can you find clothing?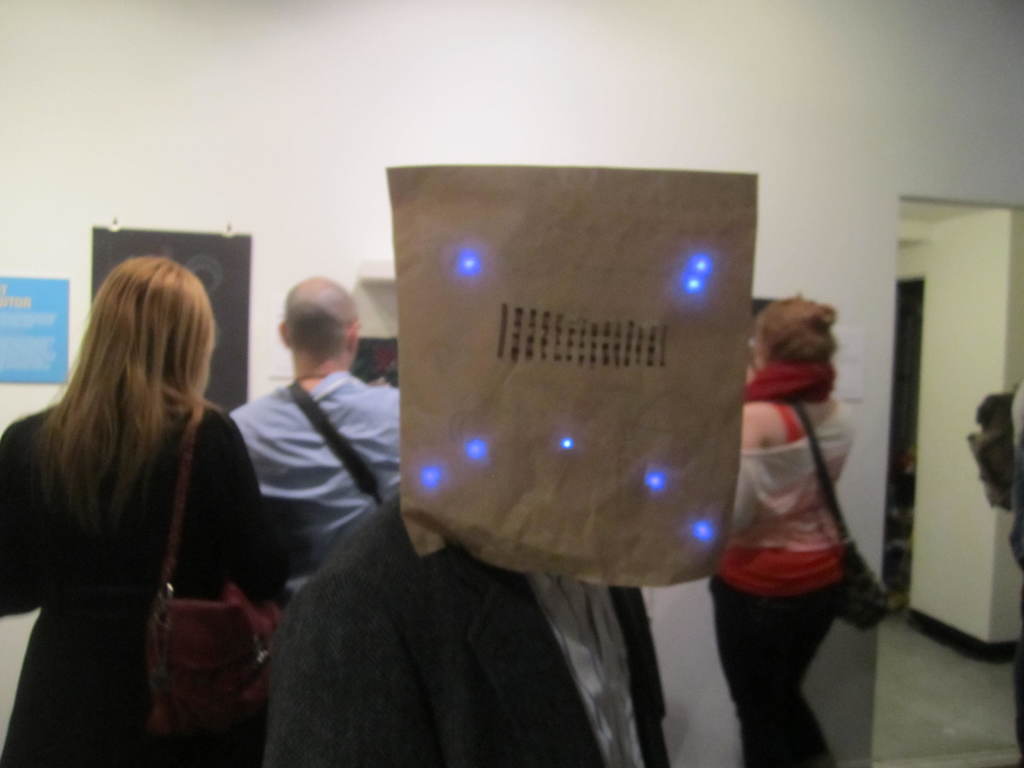
Yes, bounding box: bbox(228, 369, 403, 565).
